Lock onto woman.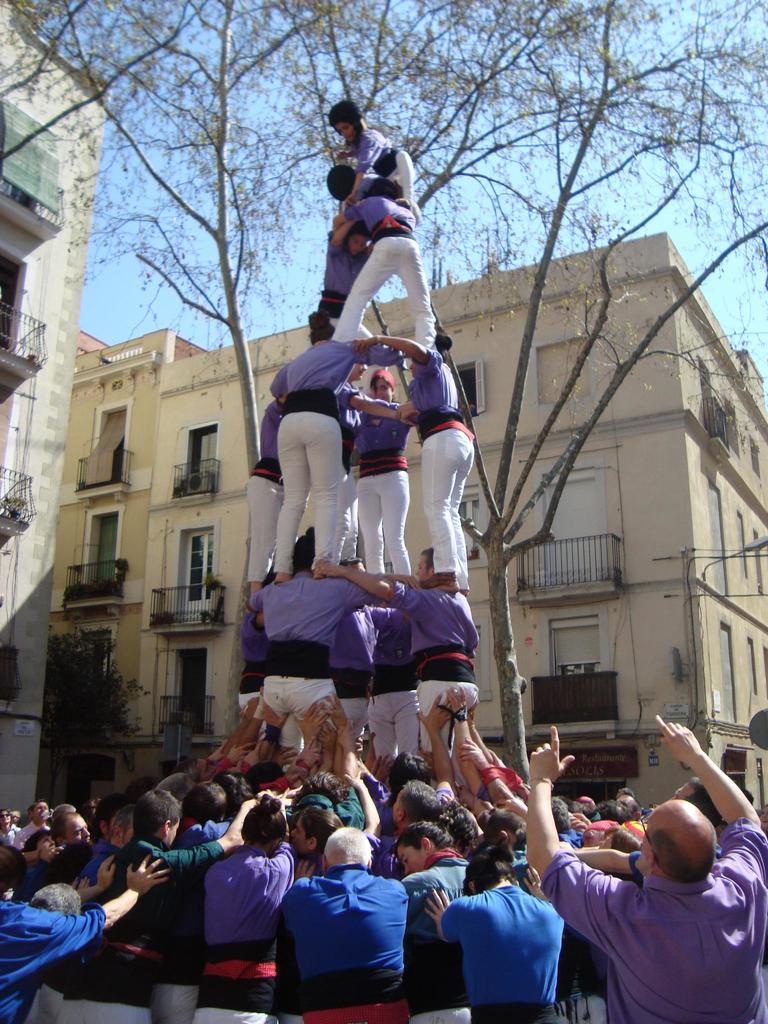
Locked: <region>343, 364, 413, 589</region>.
